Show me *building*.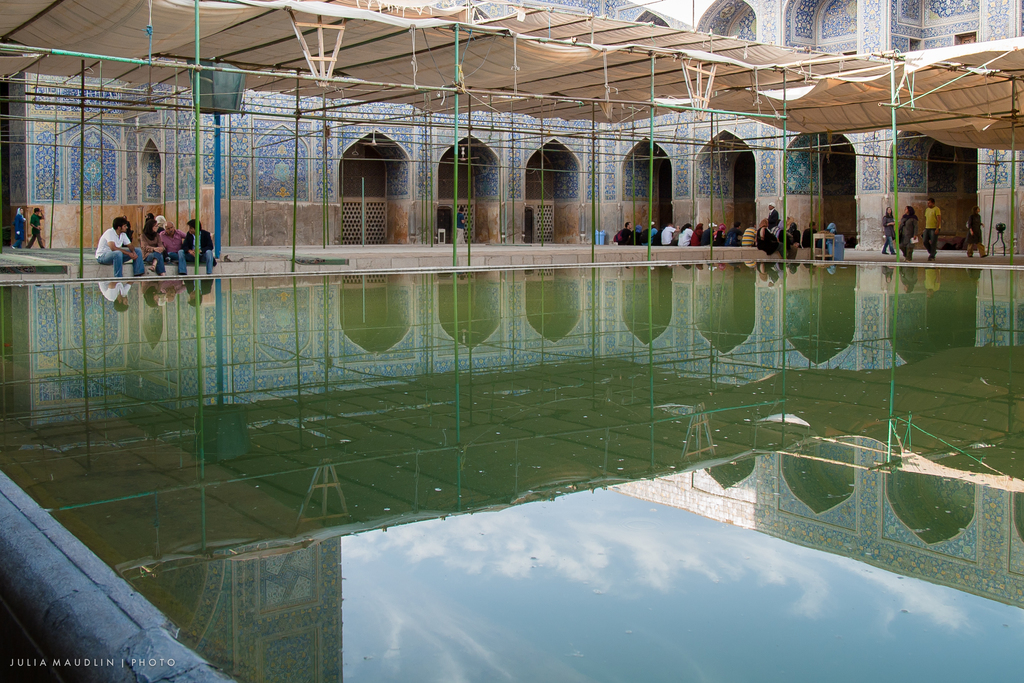
*building* is here: rect(0, 0, 1023, 248).
